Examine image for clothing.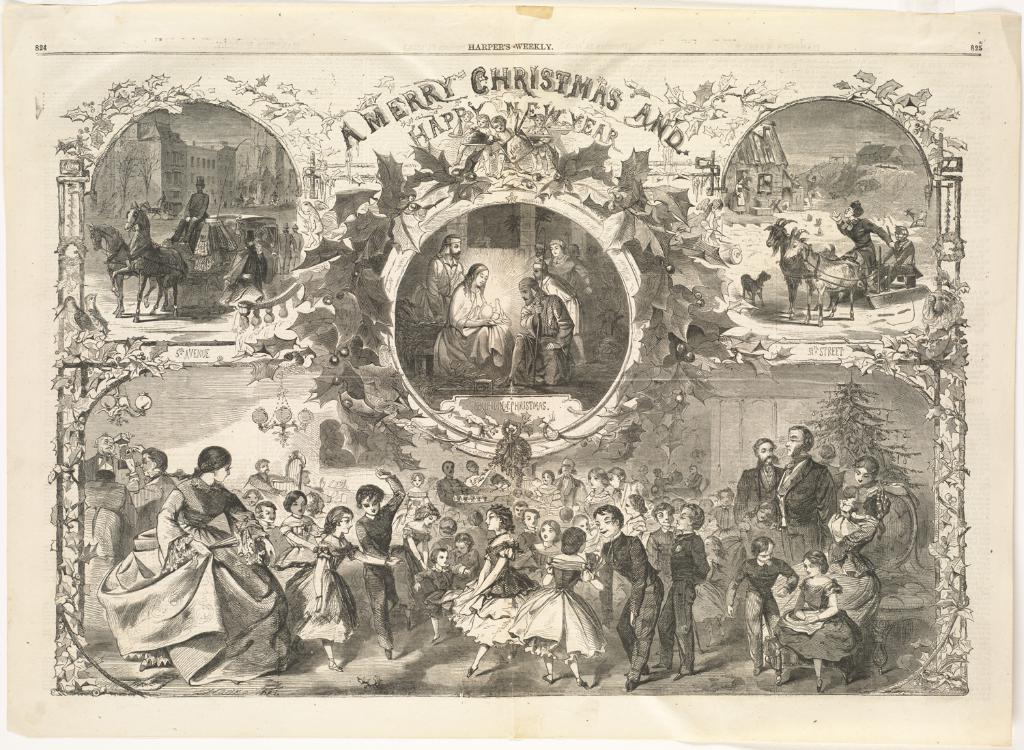
Examination result: <box>511,294,564,379</box>.
